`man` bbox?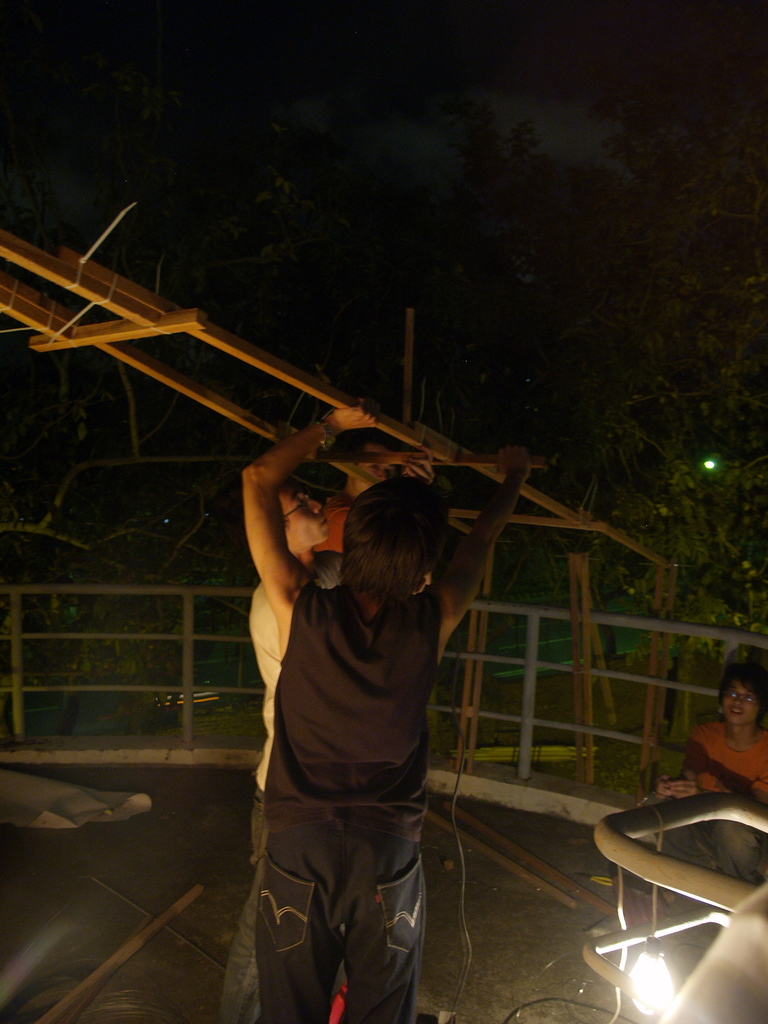
left=212, top=470, right=346, bottom=1023
